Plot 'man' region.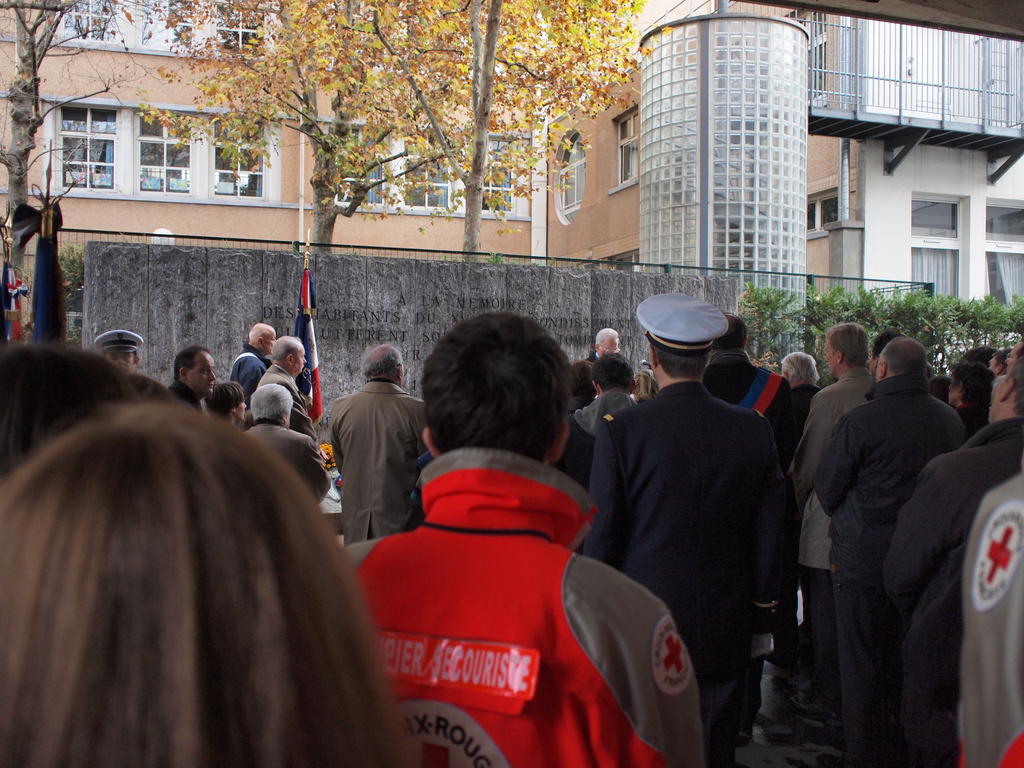
Plotted at detection(578, 300, 811, 745).
